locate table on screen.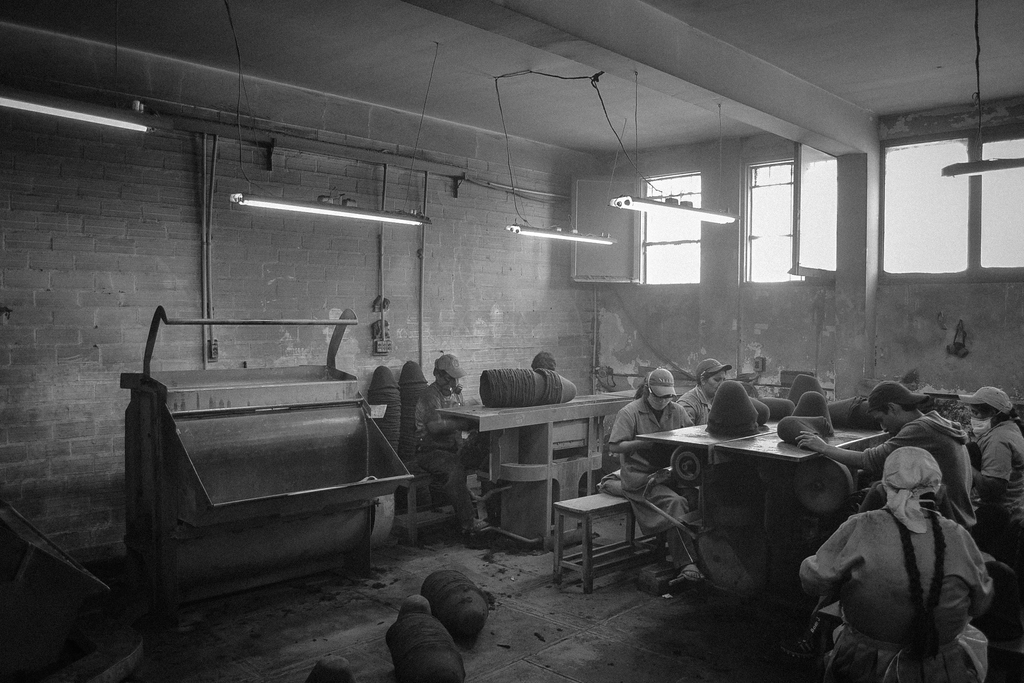
On screen at crop(430, 368, 698, 561).
